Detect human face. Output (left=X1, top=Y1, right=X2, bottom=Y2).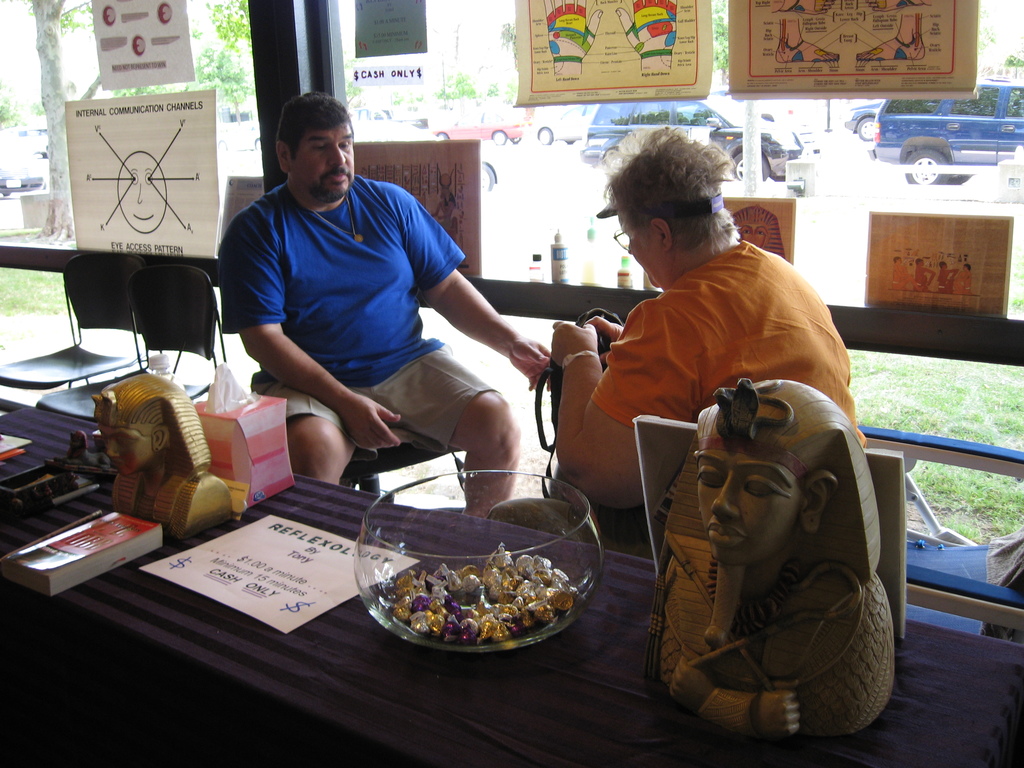
(left=96, top=425, right=157, bottom=474).
